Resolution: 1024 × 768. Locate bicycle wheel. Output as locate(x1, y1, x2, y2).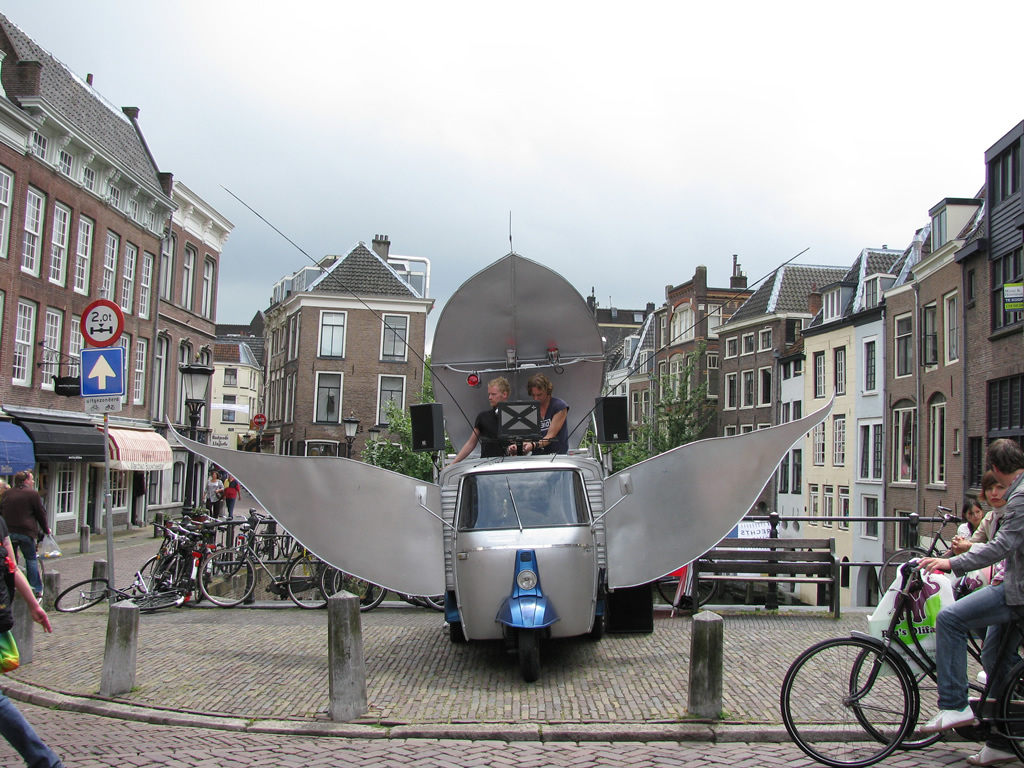
locate(318, 563, 372, 609).
